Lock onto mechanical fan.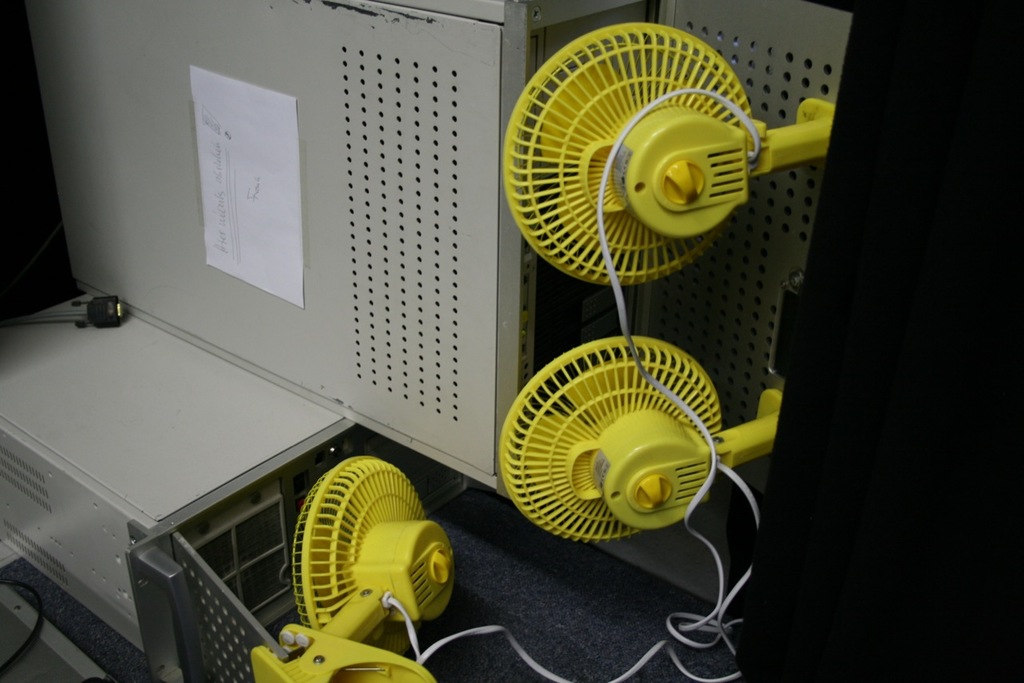
Locked: 501/18/834/682.
